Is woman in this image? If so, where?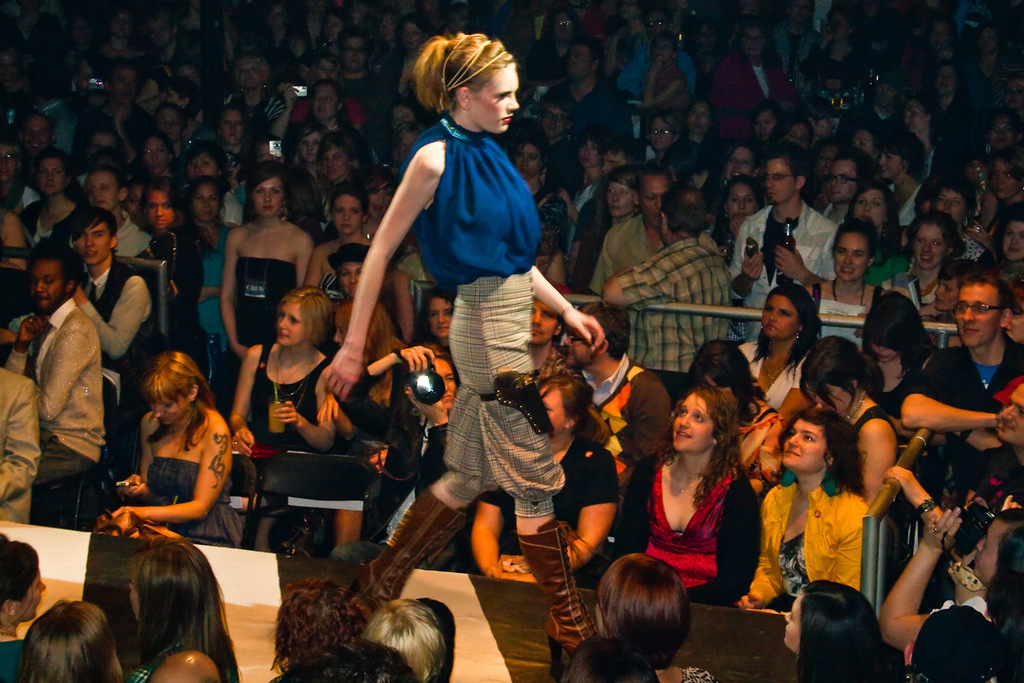
Yes, at 803,61,858,141.
